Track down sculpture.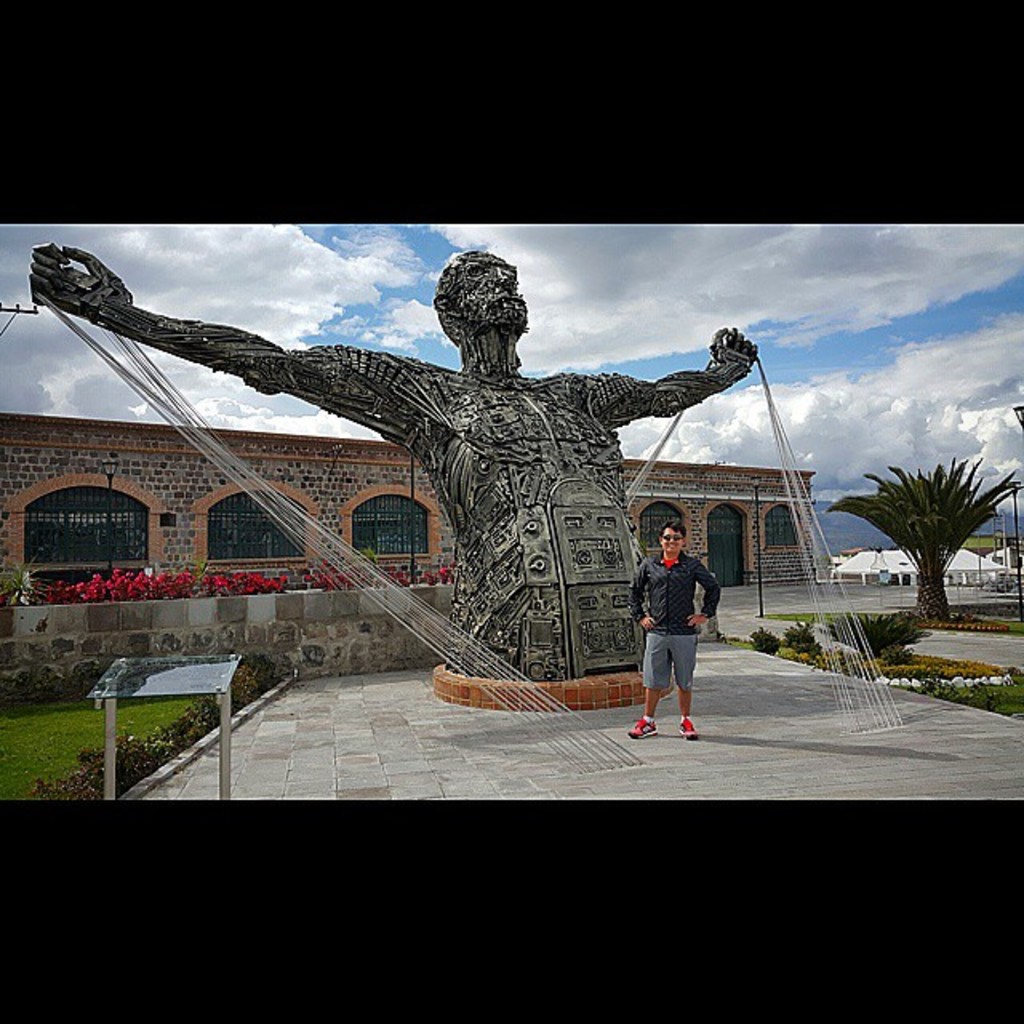
Tracked to l=27, t=250, r=766, b=694.
